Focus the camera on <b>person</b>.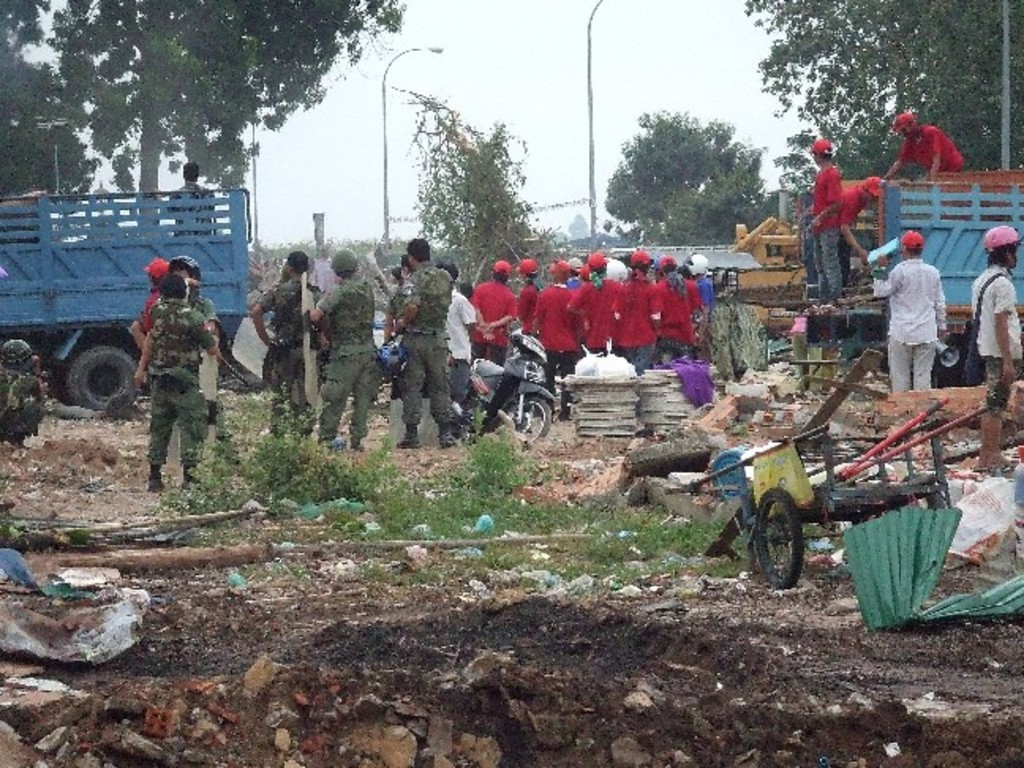
Focus region: 874,229,948,393.
